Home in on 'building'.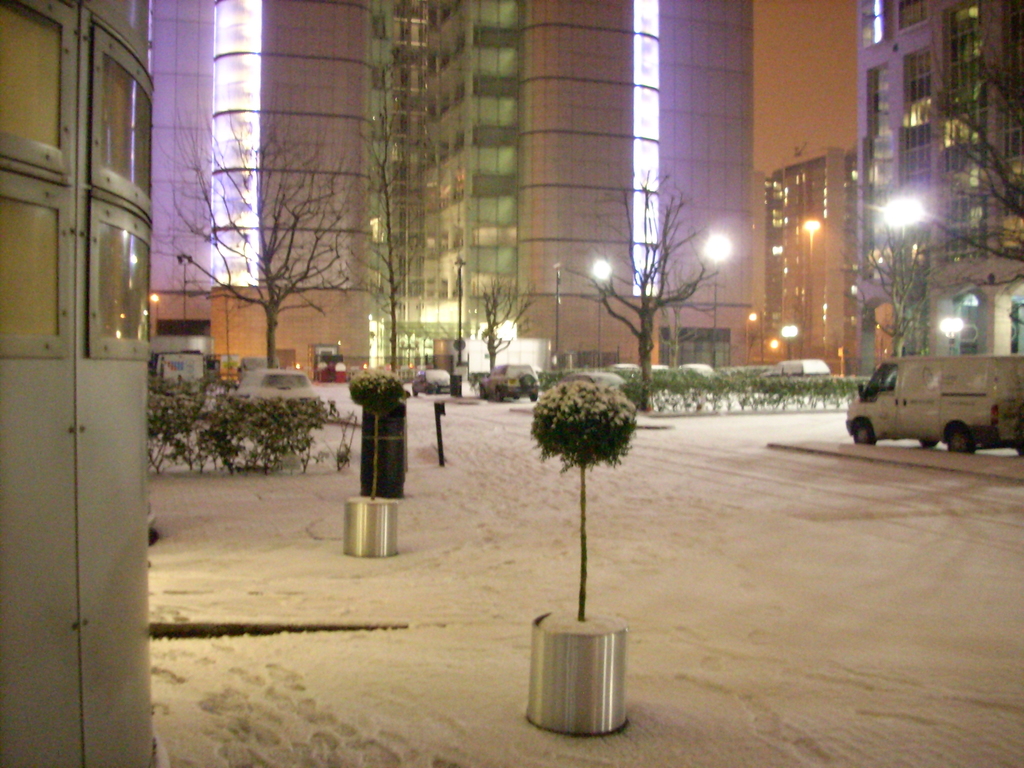
Homed in at region(856, 0, 1020, 331).
